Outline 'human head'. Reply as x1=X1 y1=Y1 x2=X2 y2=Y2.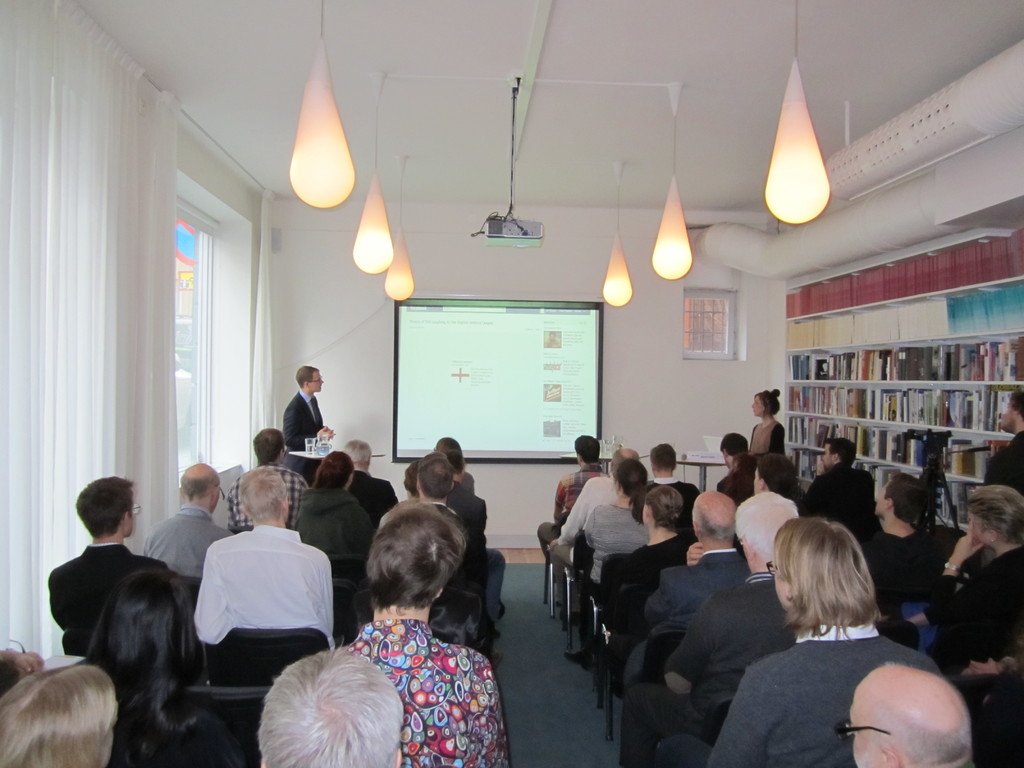
x1=774 y1=515 x2=893 y2=653.
